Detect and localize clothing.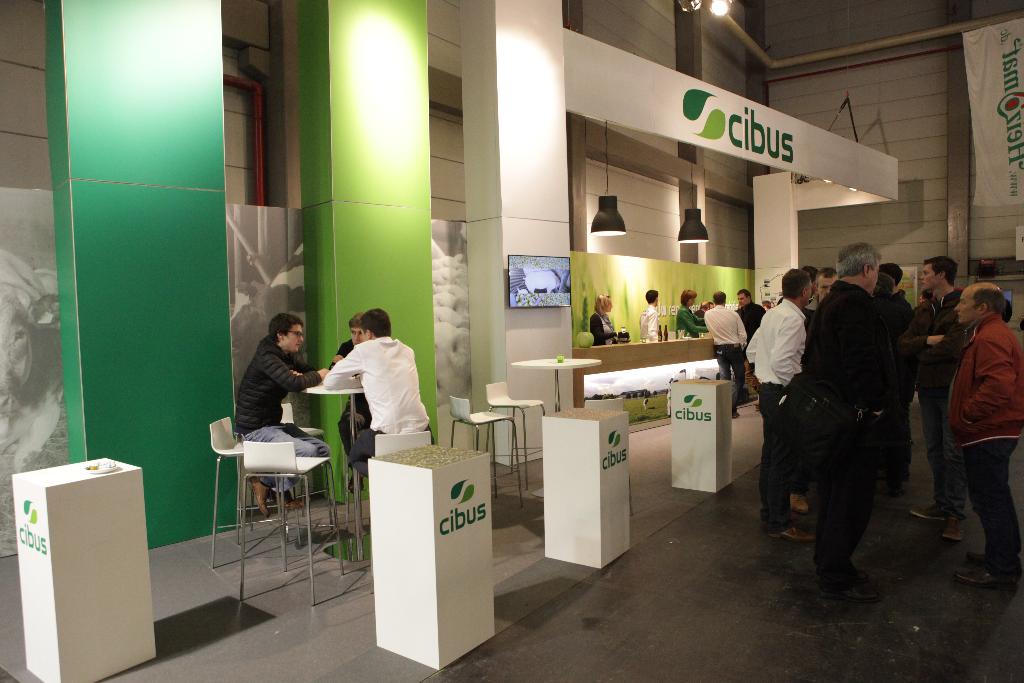
Localized at [706,302,749,413].
